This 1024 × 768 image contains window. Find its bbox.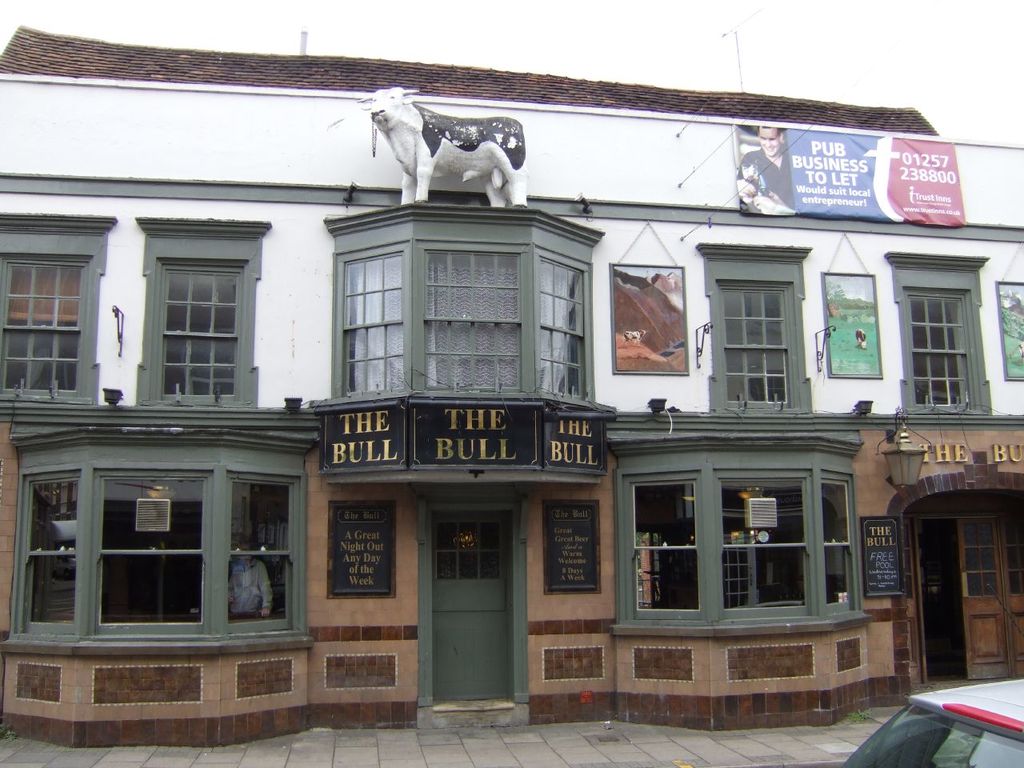
bbox(0, 210, 117, 406).
